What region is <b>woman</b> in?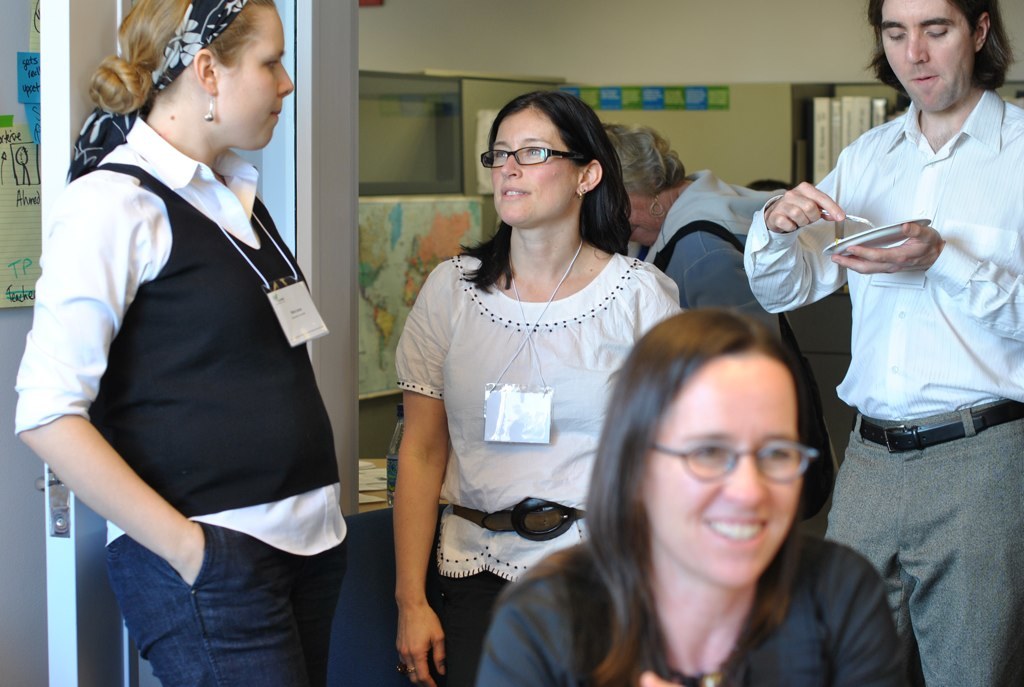
bbox=(594, 113, 843, 536).
